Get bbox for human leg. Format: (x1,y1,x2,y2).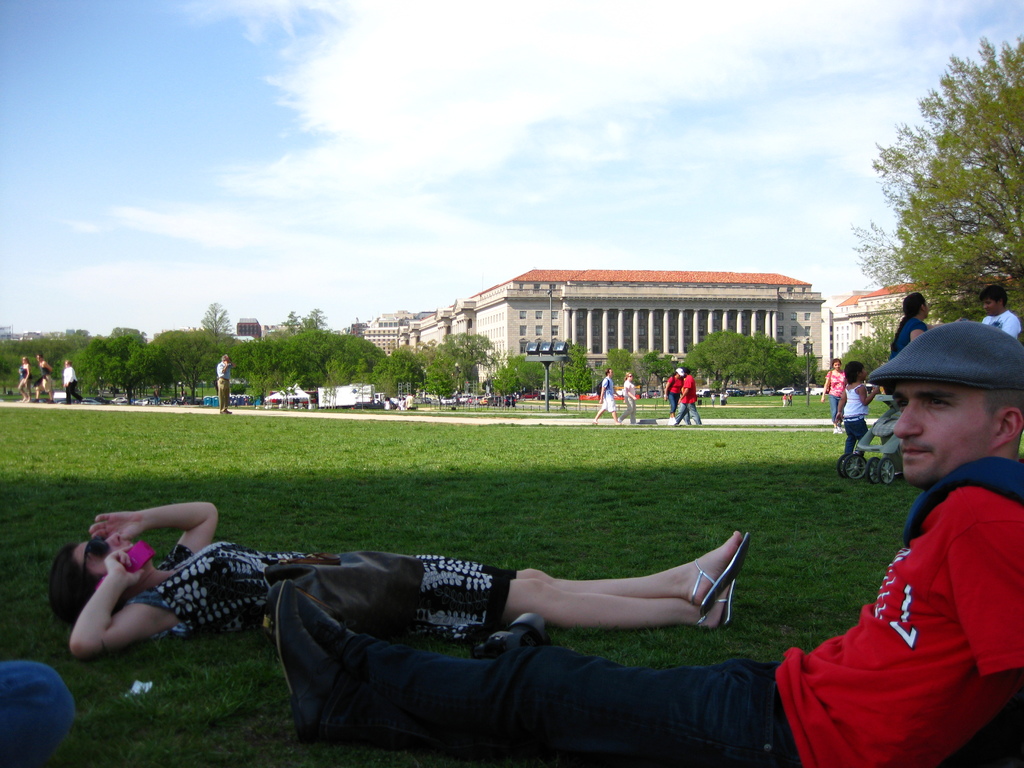
(285,586,769,745).
